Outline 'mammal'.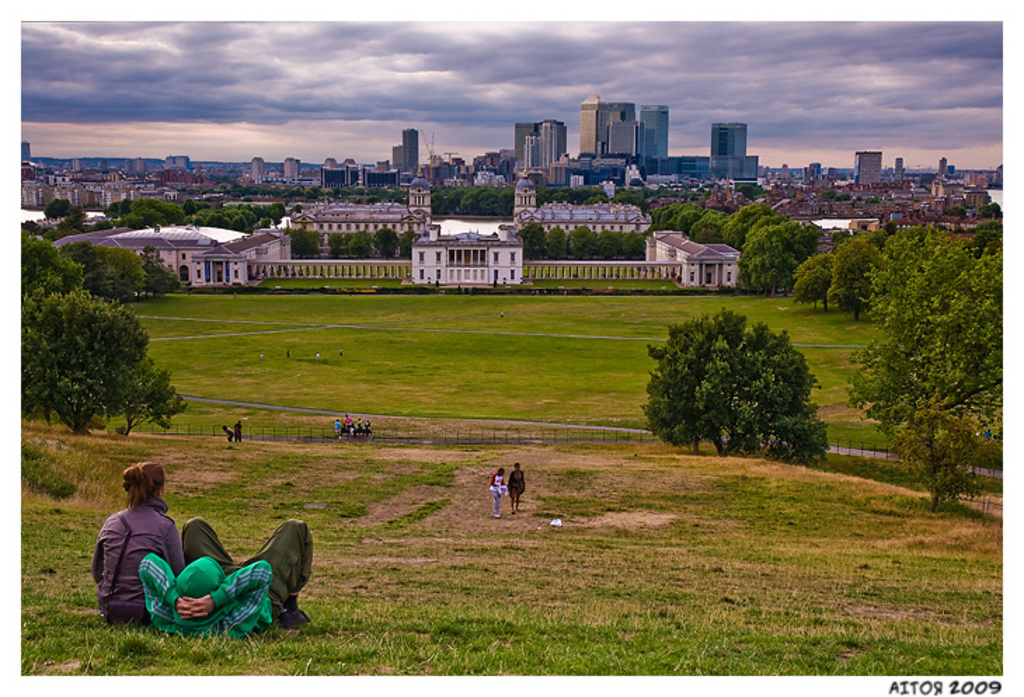
Outline: bbox=(355, 419, 363, 436).
